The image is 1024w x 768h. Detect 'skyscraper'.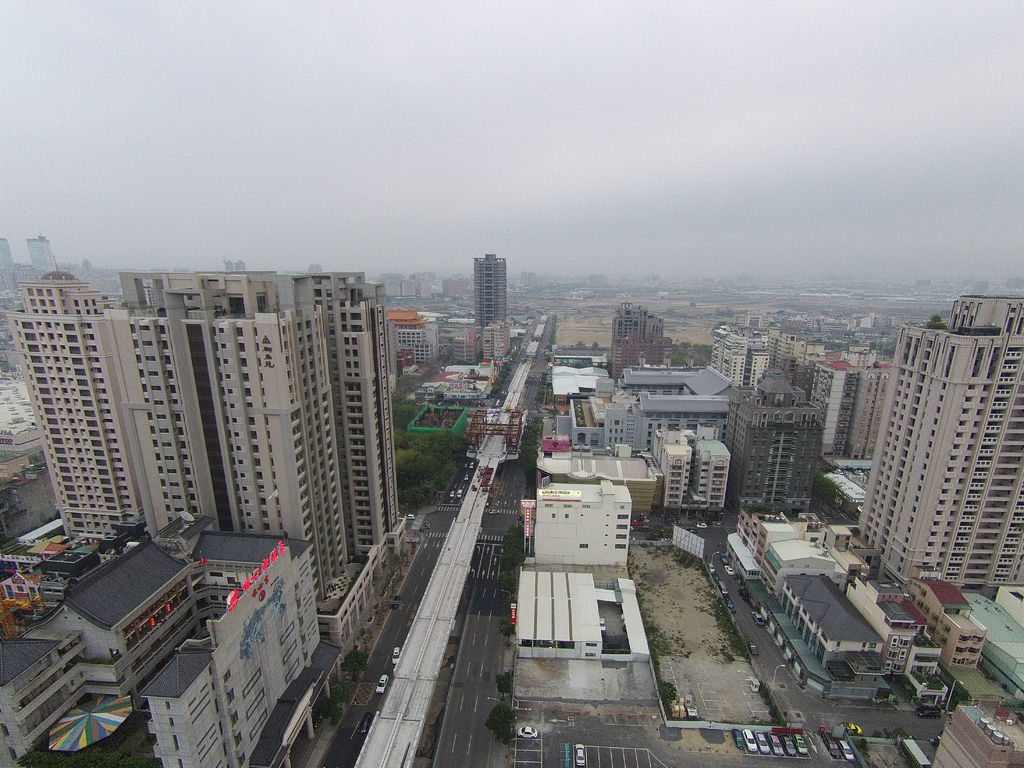
Detection: {"x1": 467, "y1": 243, "x2": 508, "y2": 331}.
